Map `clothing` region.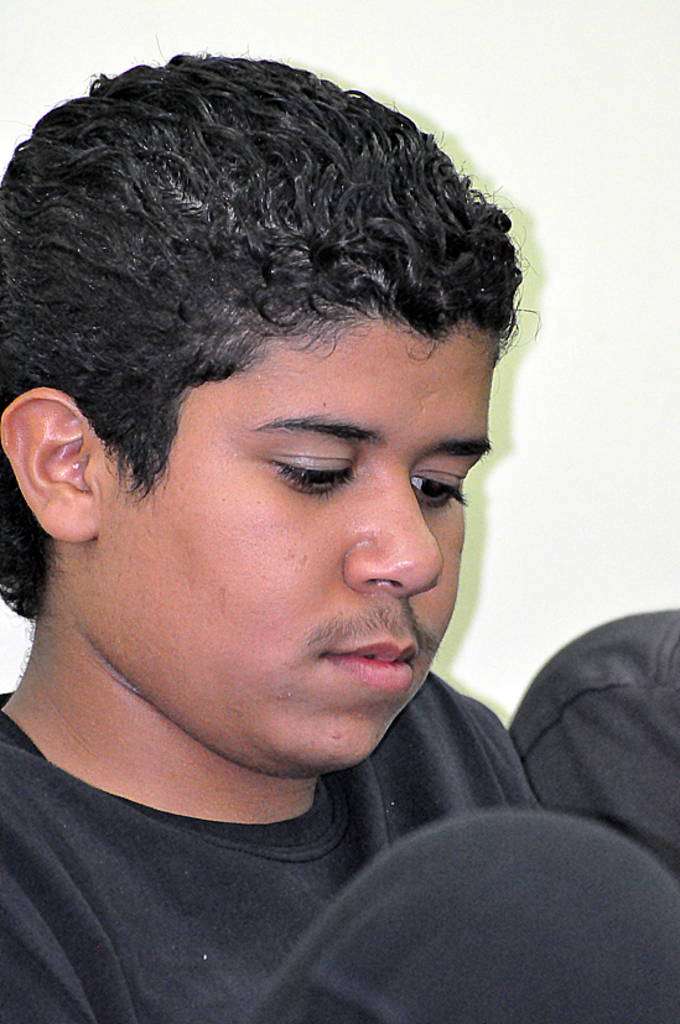
Mapped to (left=0, top=733, right=587, bottom=1003).
